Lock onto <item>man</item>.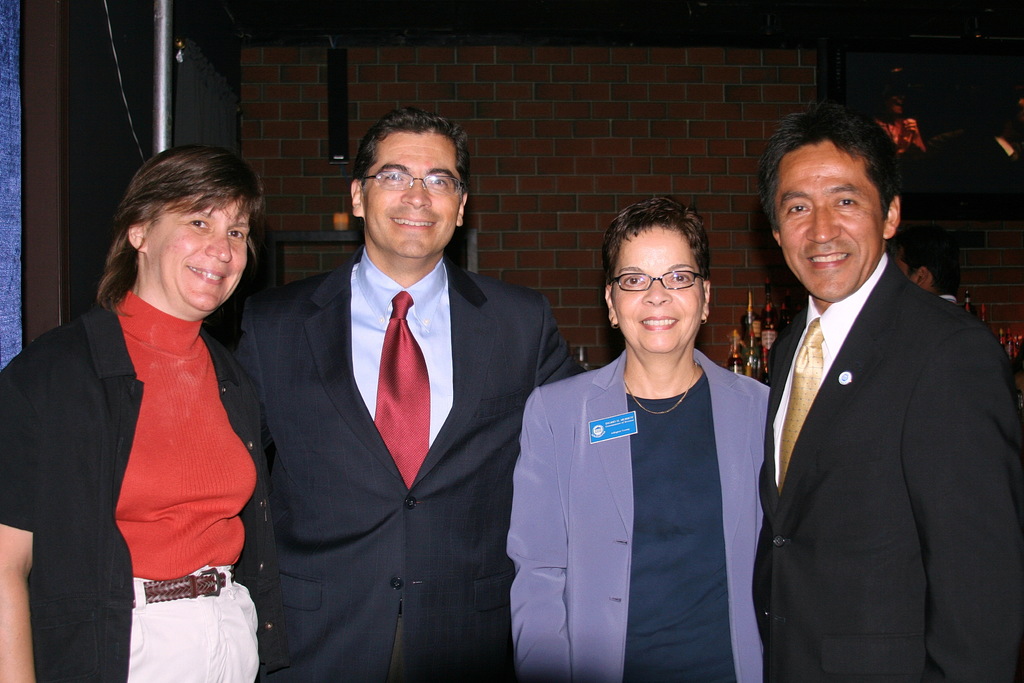
Locked: (x1=737, y1=75, x2=1012, y2=675).
